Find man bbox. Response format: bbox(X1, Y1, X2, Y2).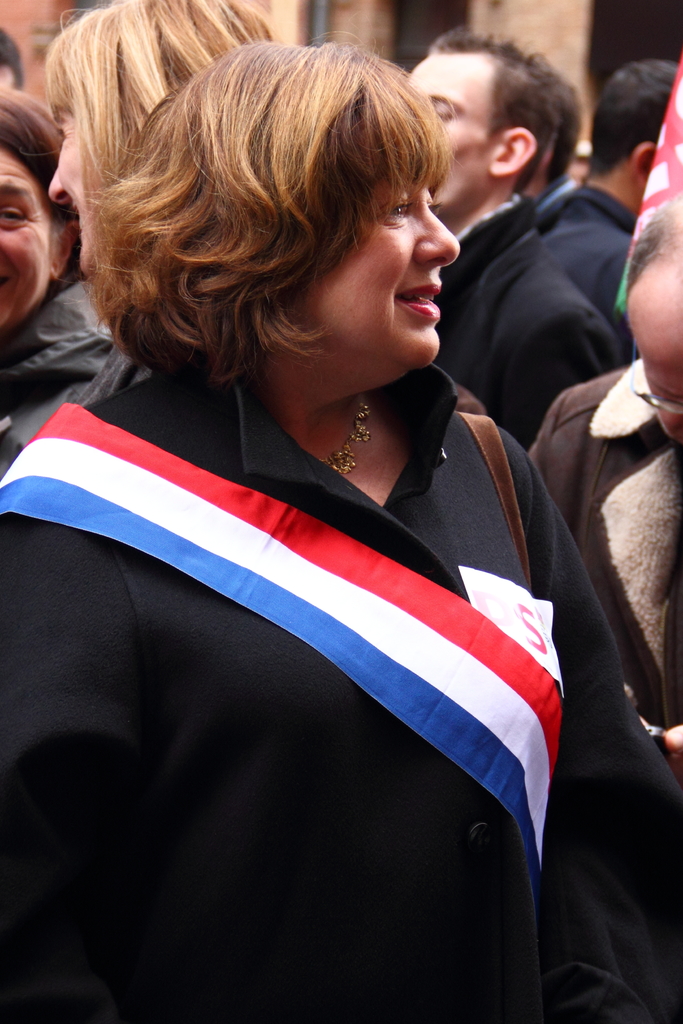
bbox(534, 63, 680, 367).
